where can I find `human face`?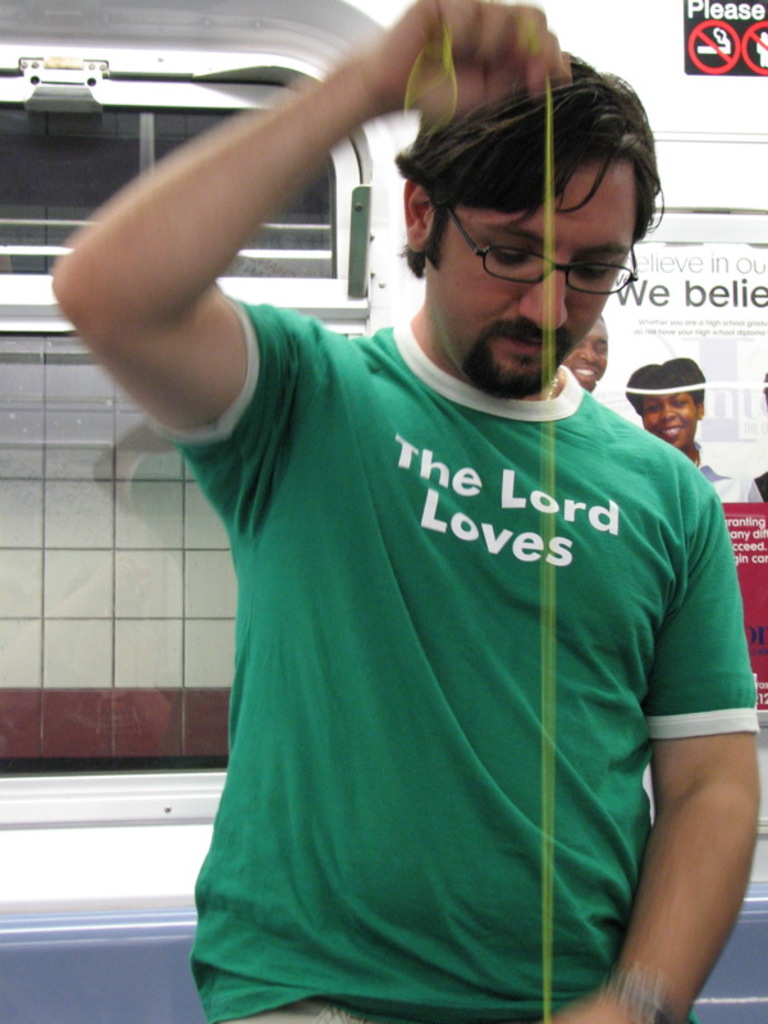
You can find it at <region>417, 159, 637, 370</region>.
